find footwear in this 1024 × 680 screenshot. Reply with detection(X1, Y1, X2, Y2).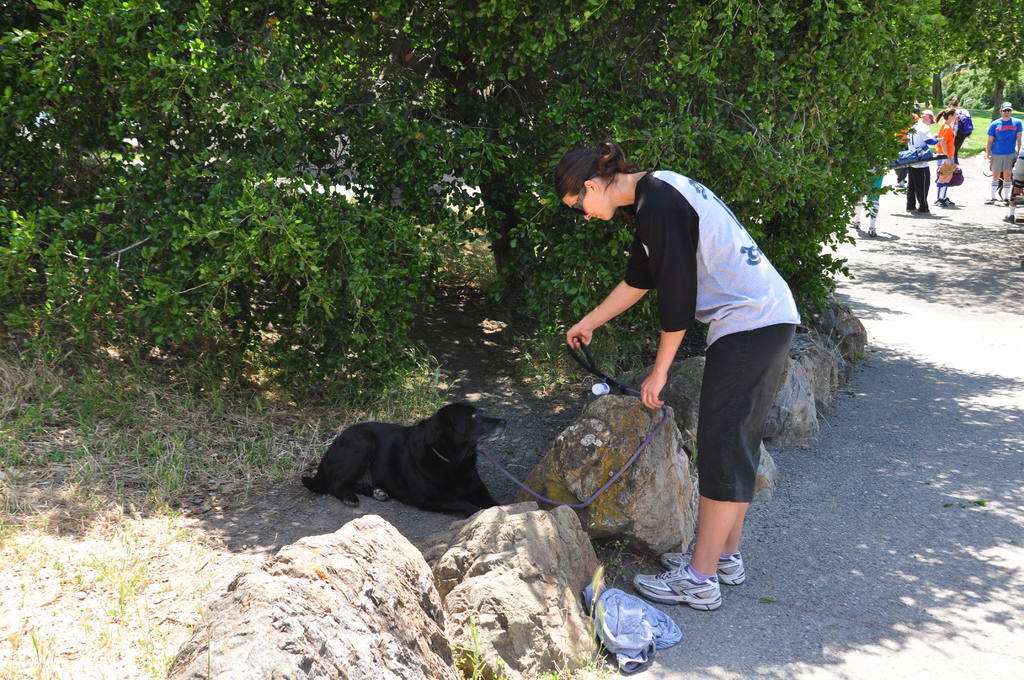
detection(1003, 196, 1008, 204).
